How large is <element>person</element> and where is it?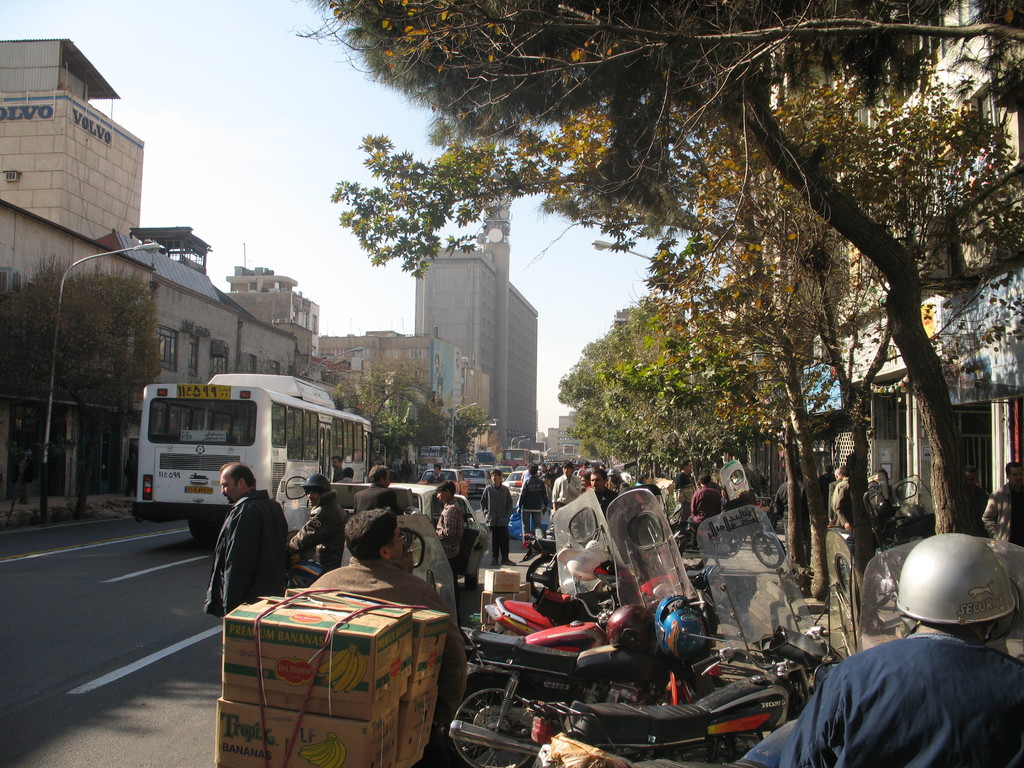
Bounding box: 476/466/519/574.
